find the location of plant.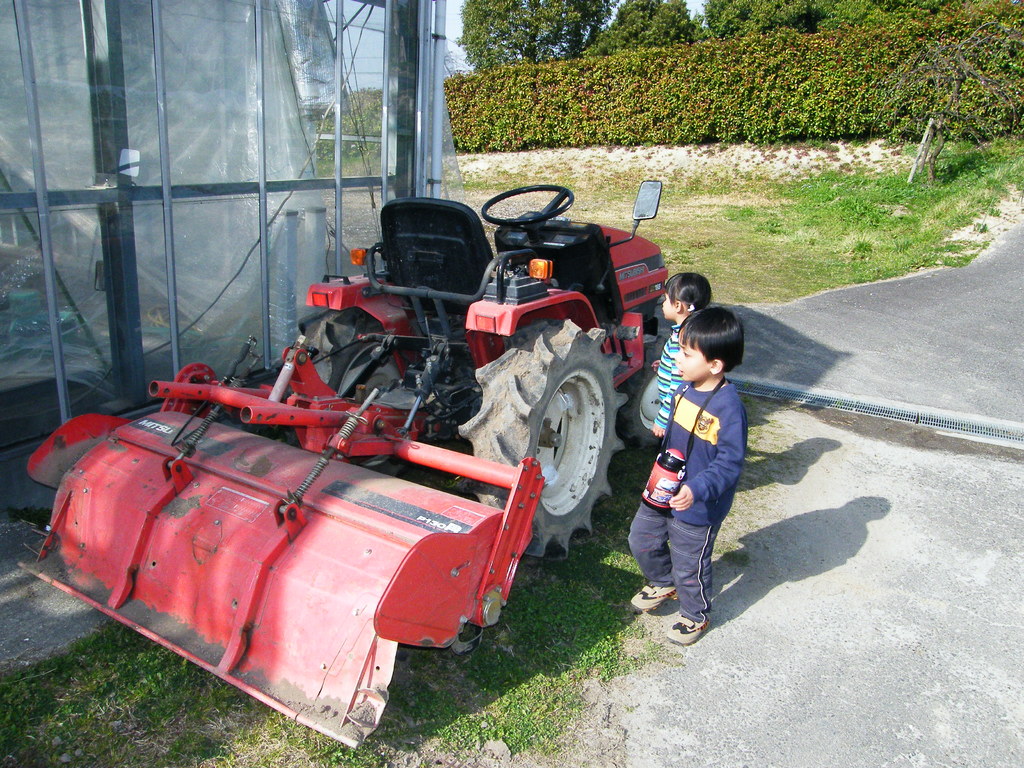
Location: [left=326, top=737, right=392, bottom=767].
